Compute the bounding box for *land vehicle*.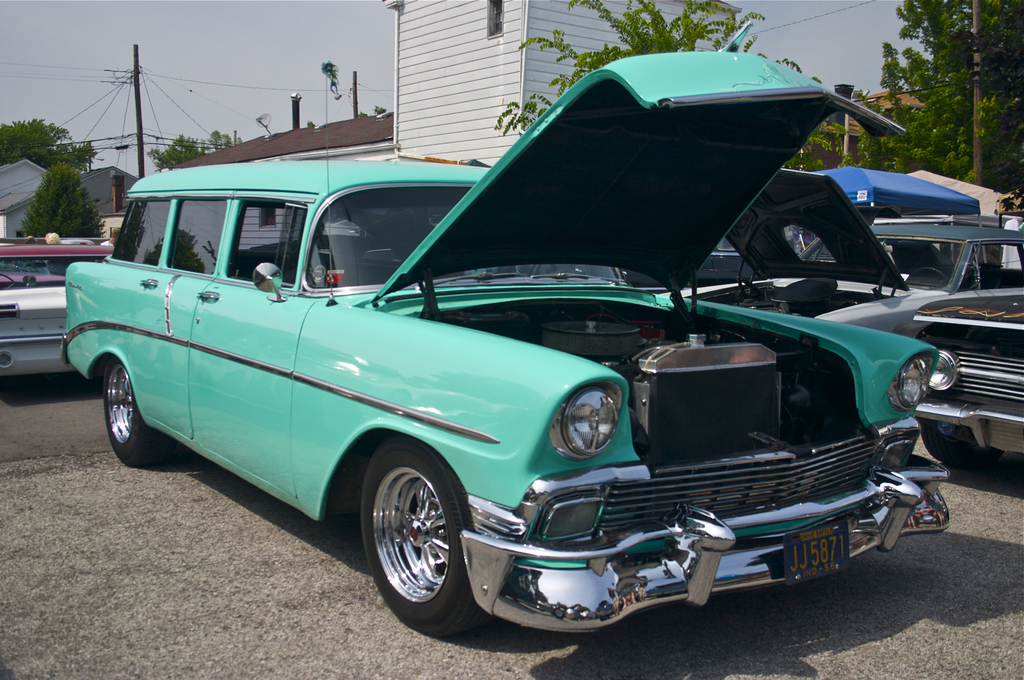
pyautogui.locateOnScreen(908, 288, 1023, 459).
